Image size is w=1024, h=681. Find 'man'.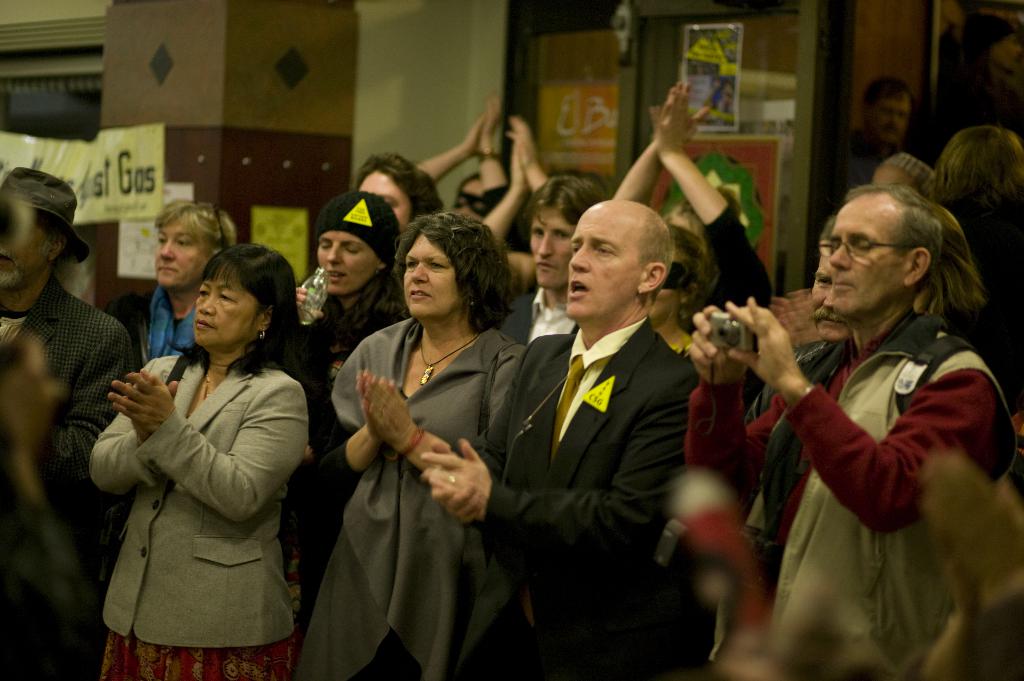
region(838, 81, 917, 178).
